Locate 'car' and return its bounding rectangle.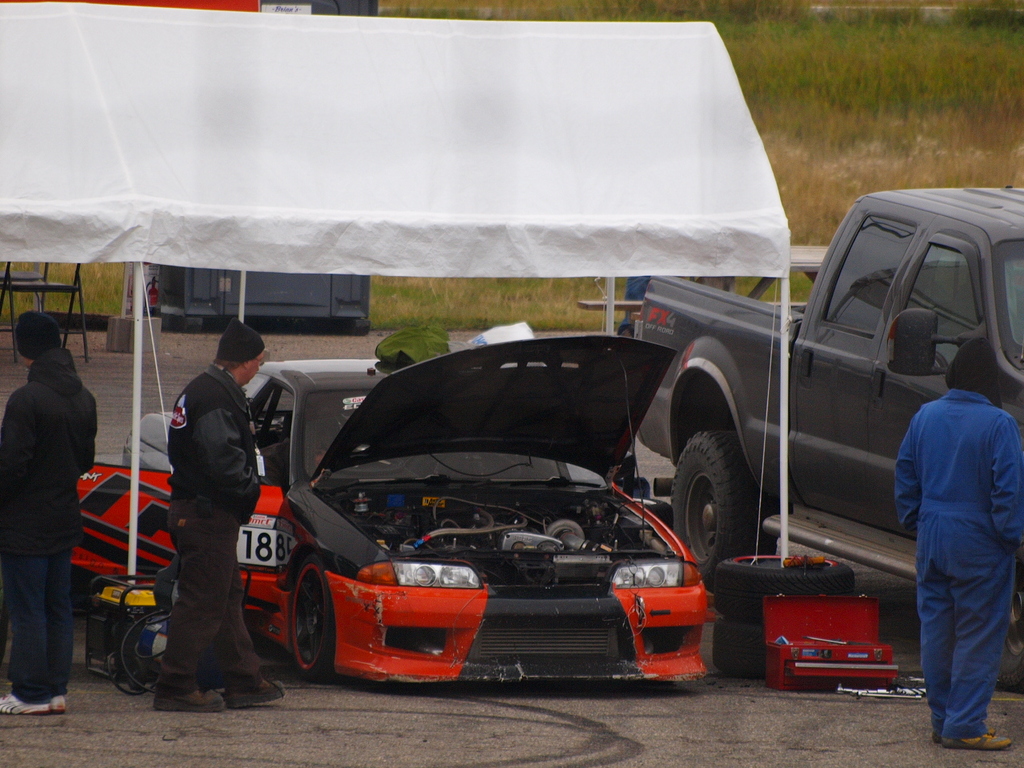
left=119, top=330, right=721, bottom=675.
